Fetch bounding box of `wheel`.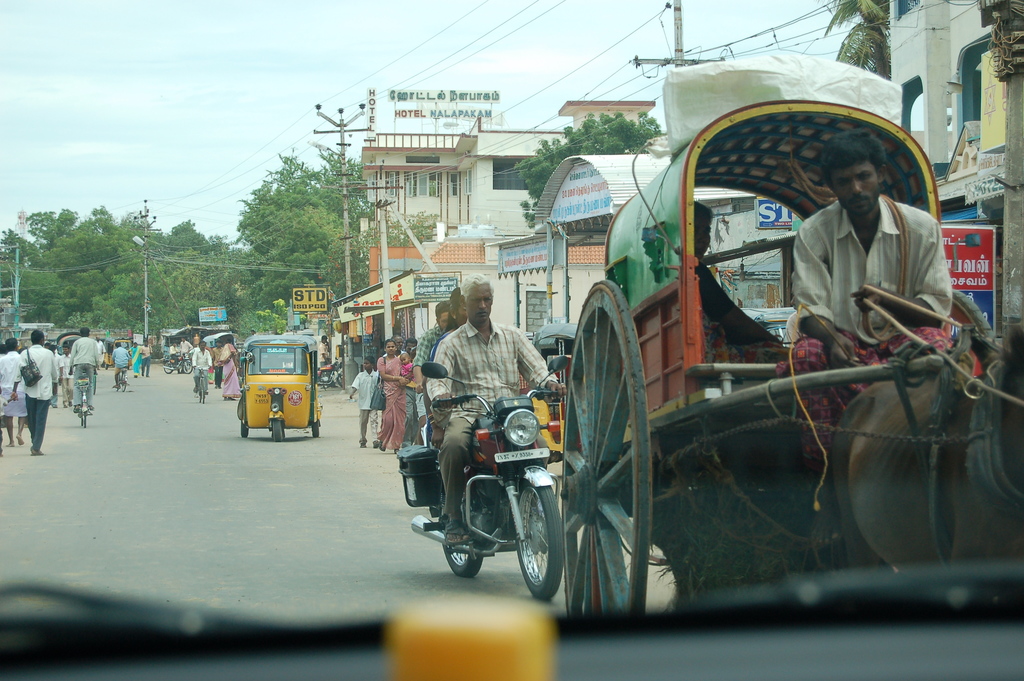
Bbox: (240,424,254,441).
